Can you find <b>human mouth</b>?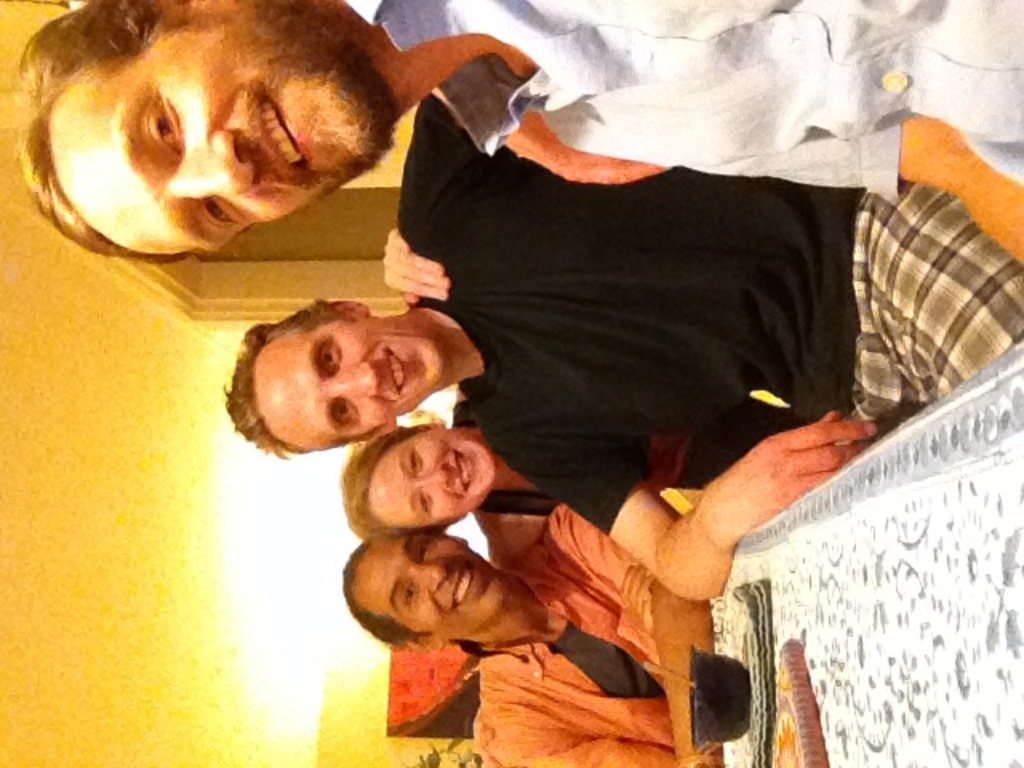
Yes, bounding box: box(253, 86, 317, 179).
